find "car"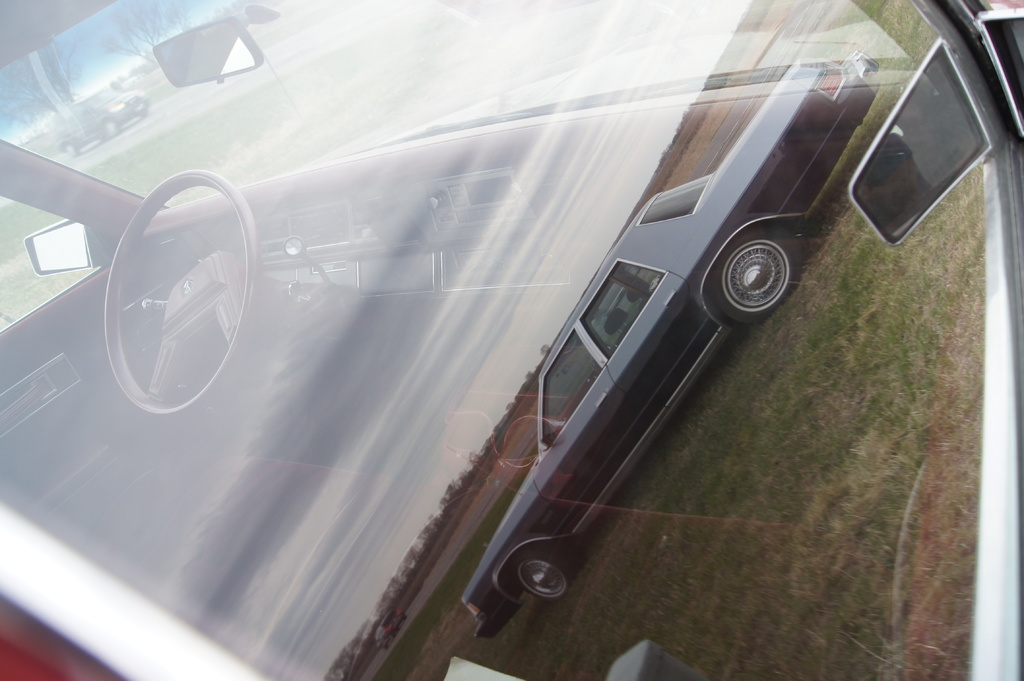
box=[58, 87, 147, 157]
